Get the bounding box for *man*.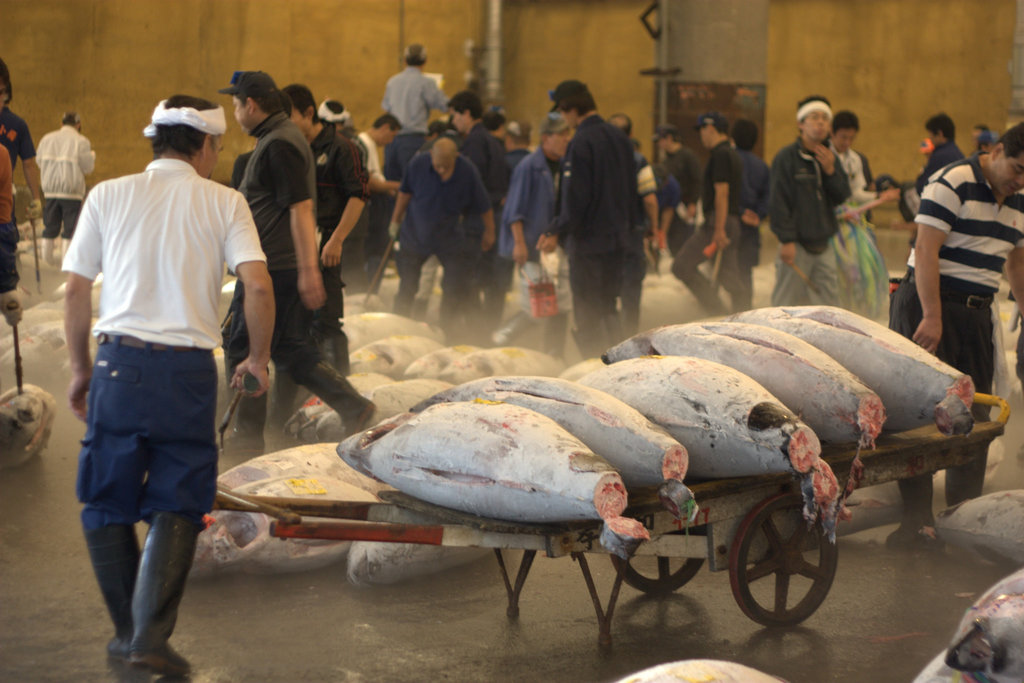
select_region(386, 46, 453, 190).
